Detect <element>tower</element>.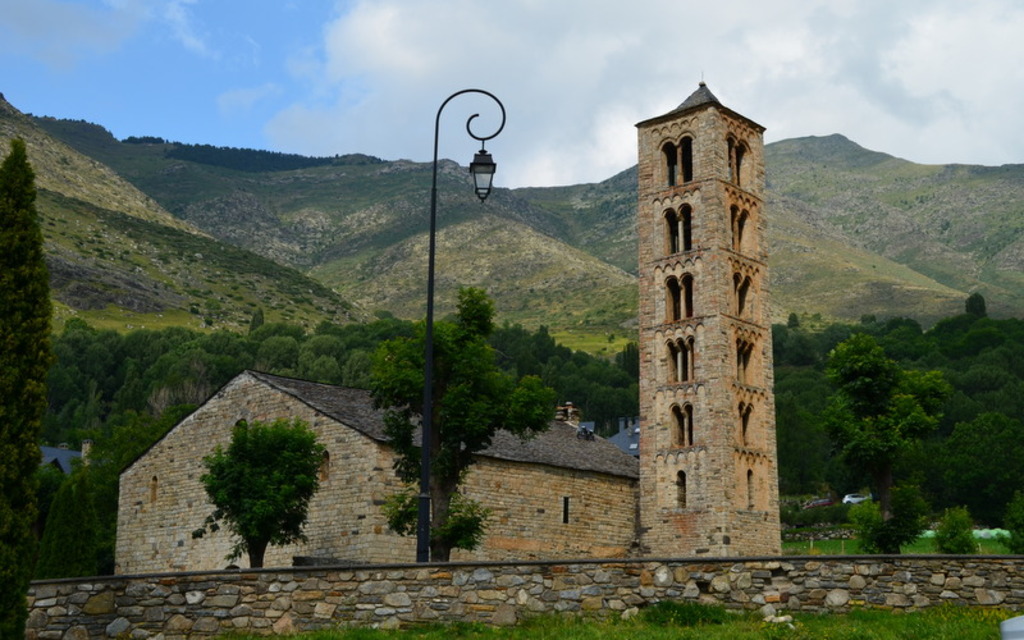
Detected at crop(613, 84, 806, 453).
